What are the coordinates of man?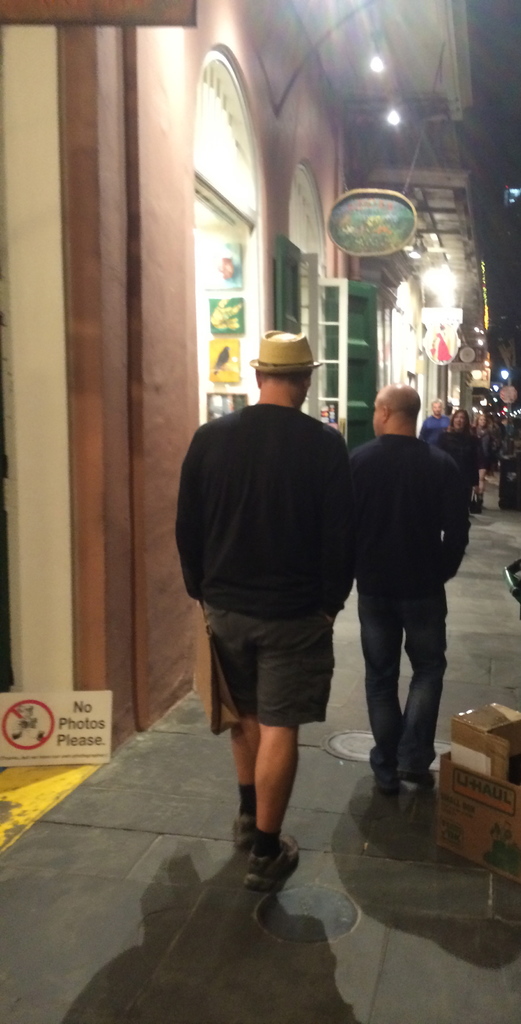
[x1=340, y1=381, x2=482, y2=797].
